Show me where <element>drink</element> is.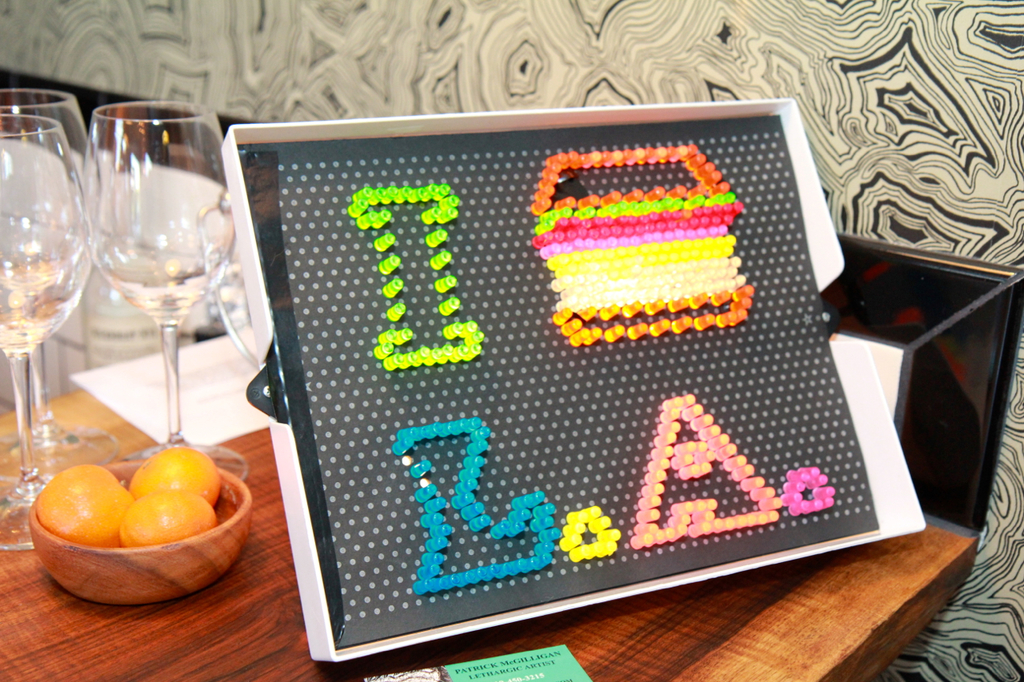
<element>drink</element> is at {"left": 90, "top": 96, "right": 243, "bottom": 484}.
